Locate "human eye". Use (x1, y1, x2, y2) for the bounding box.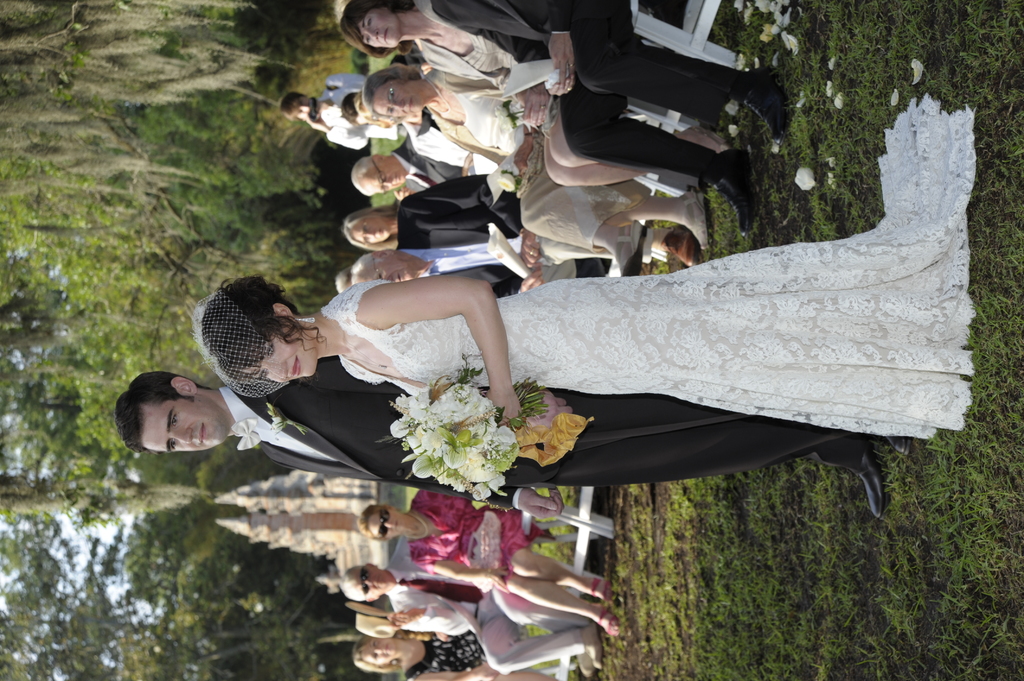
(364, 236, 369, 242).
